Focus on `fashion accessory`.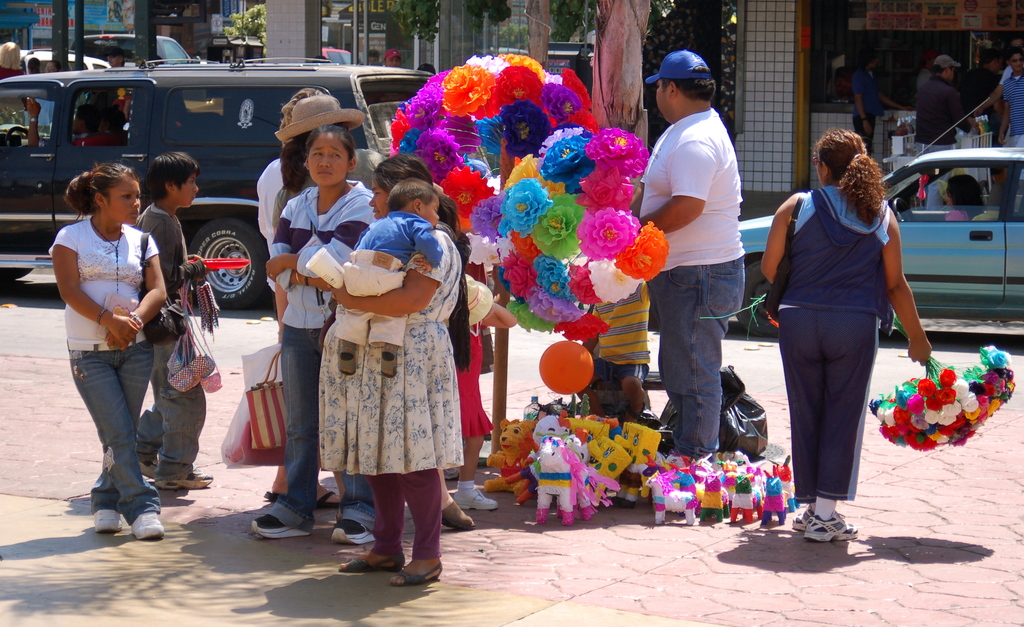
Focused at crop(442, 500, 479, 532).
